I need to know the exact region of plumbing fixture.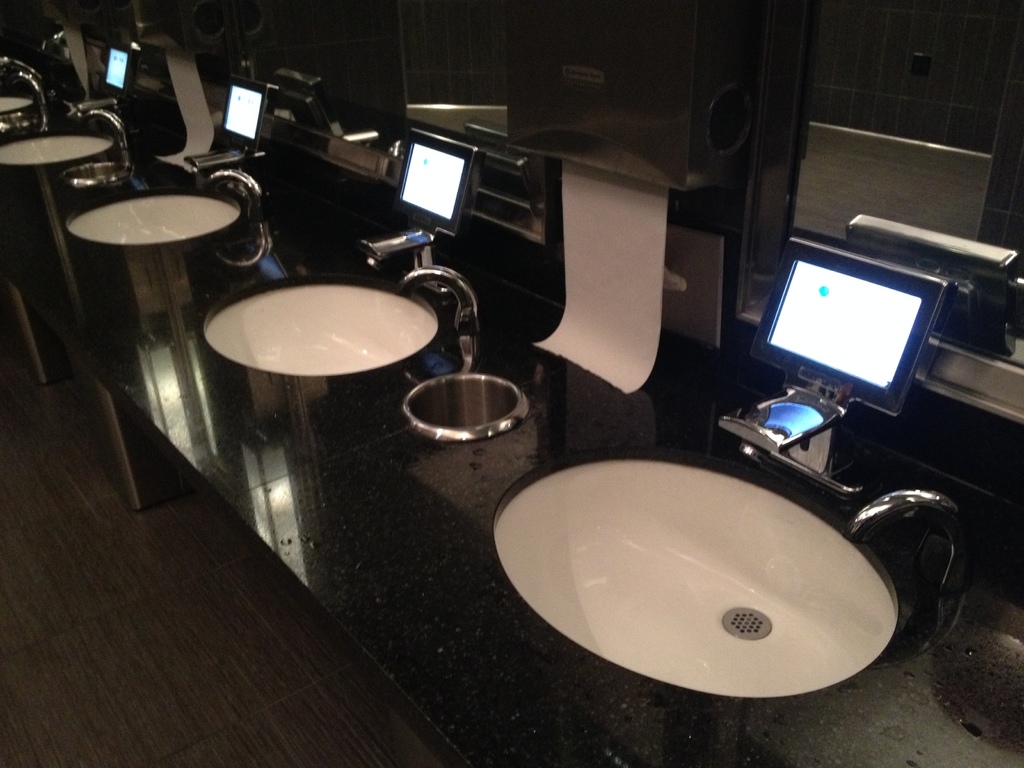
Region: 191/146/247/188.
